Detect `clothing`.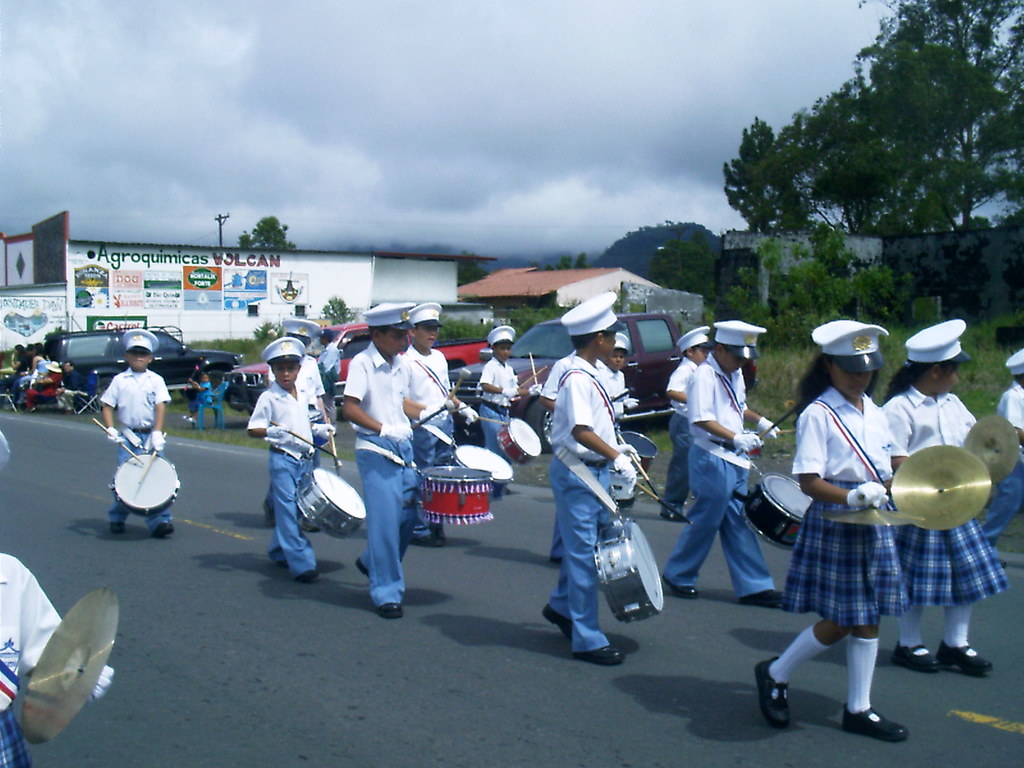
Detected at box(480, 355, 520, 464).
